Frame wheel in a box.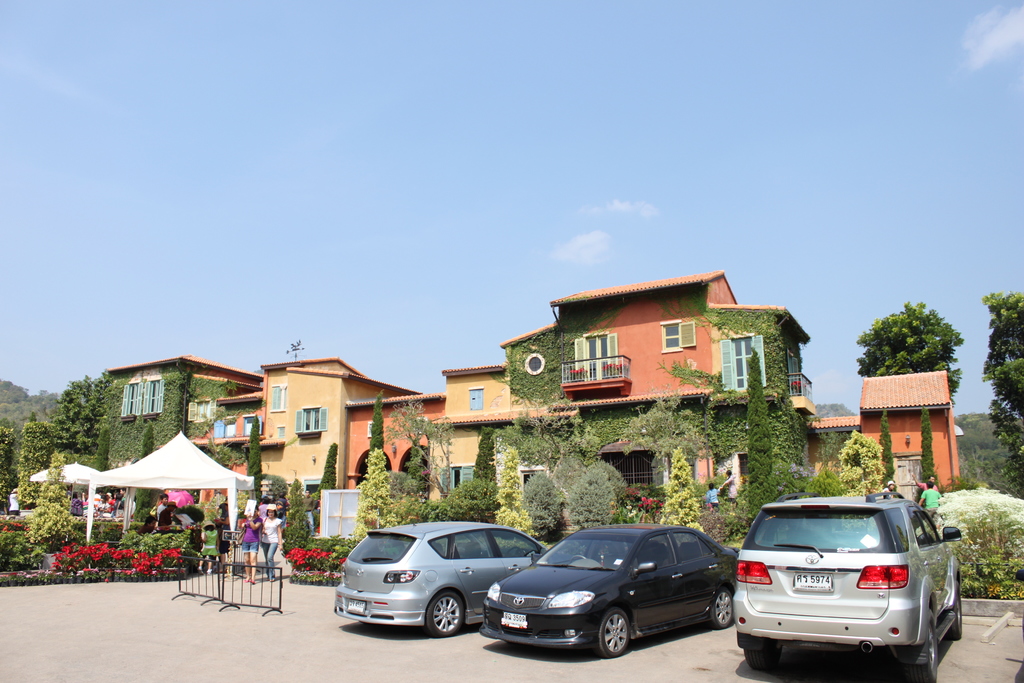
<box>712,588,740,634</box>.
